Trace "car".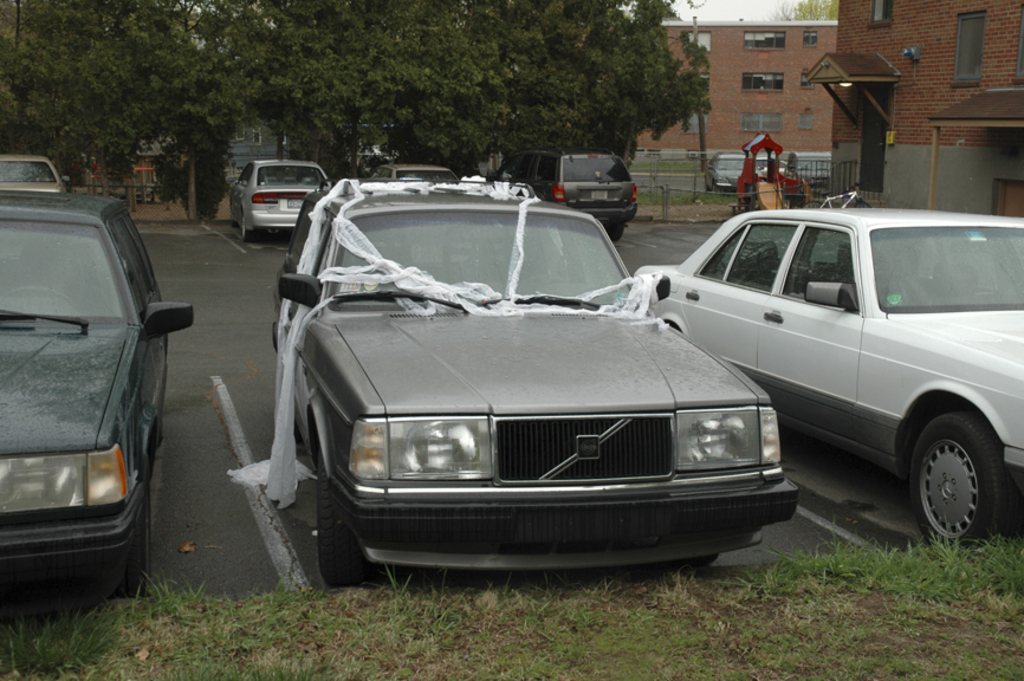
Traced to [511,150,639,247].
